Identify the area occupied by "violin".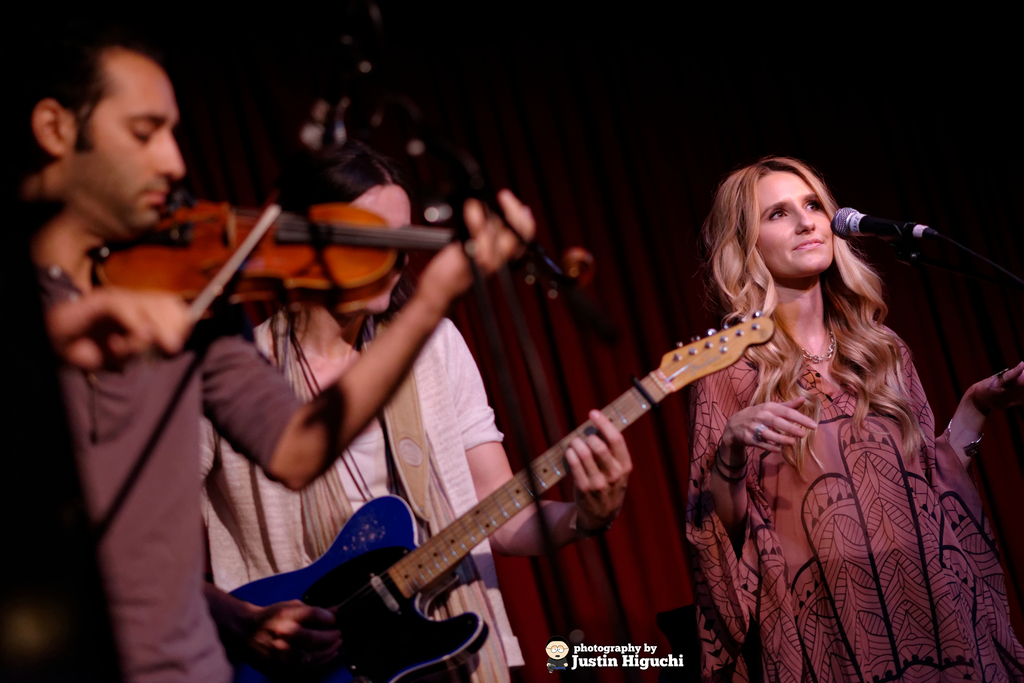
Area: detection(84, 190, 601, 366).
